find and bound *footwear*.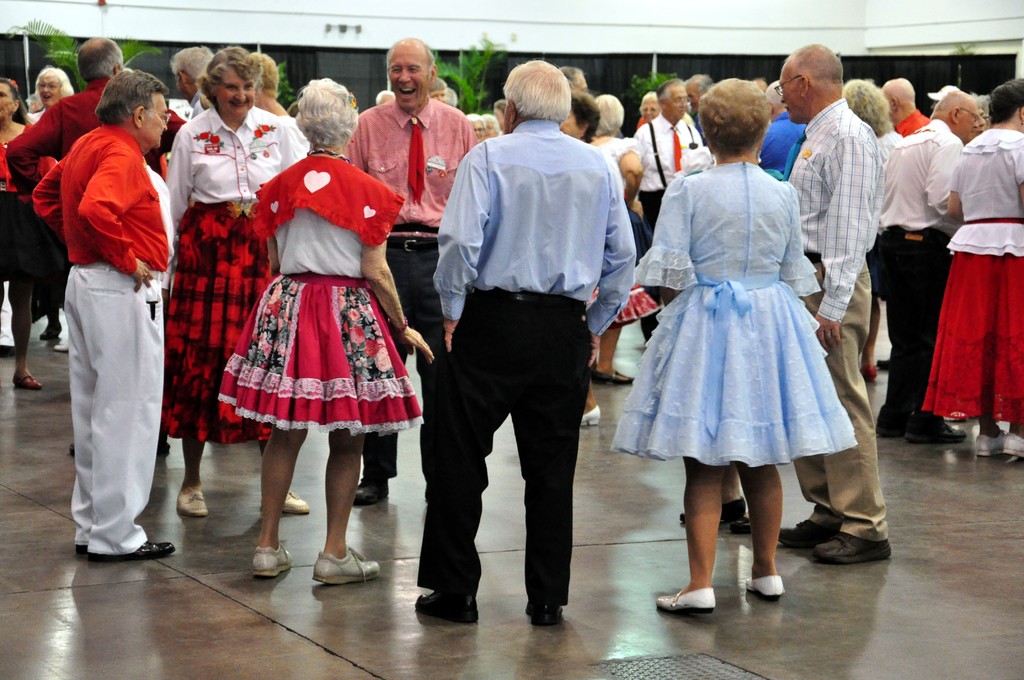
Bound: [x1=579, y1=405, x2=602, y2=426].
